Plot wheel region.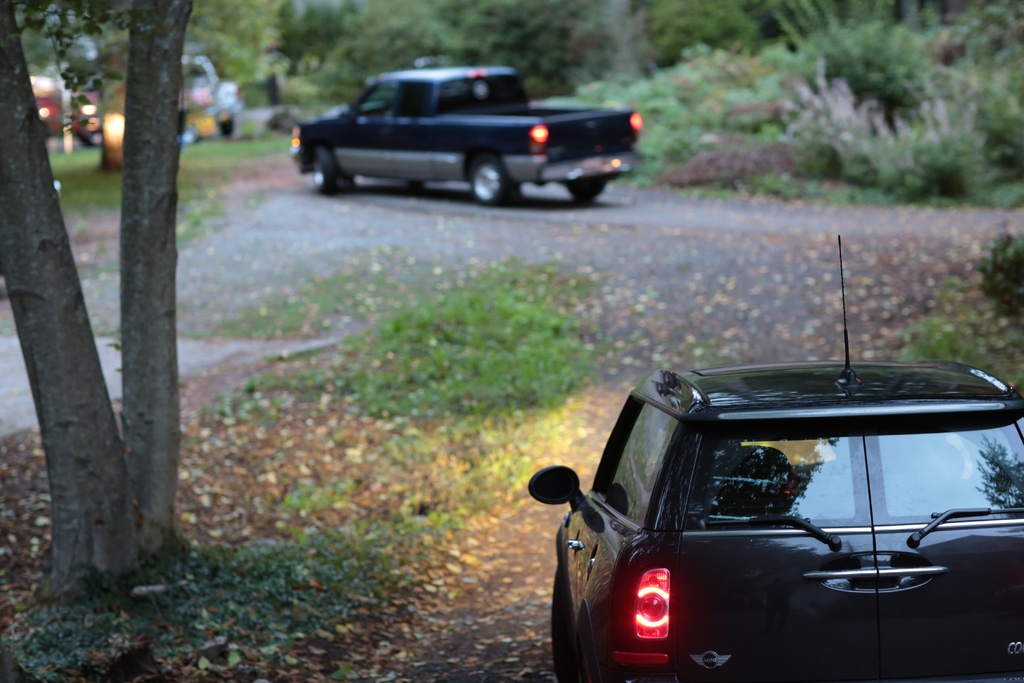
Plotted at <box>555,561,572,682</box>.
